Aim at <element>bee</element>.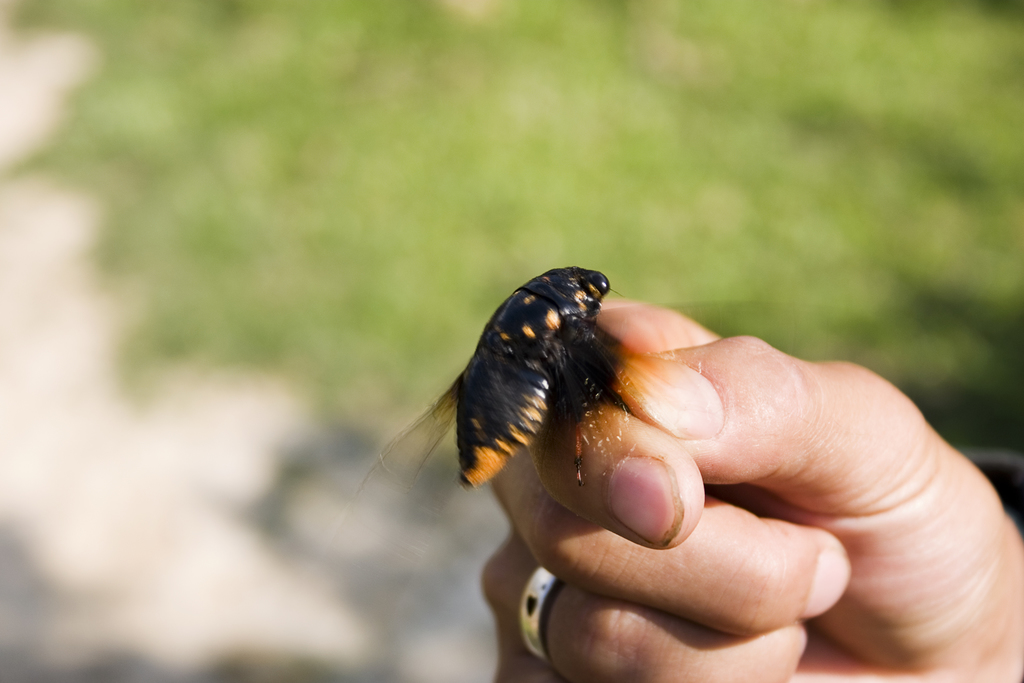
Aimed at crop(358, 263, 653, 498).
